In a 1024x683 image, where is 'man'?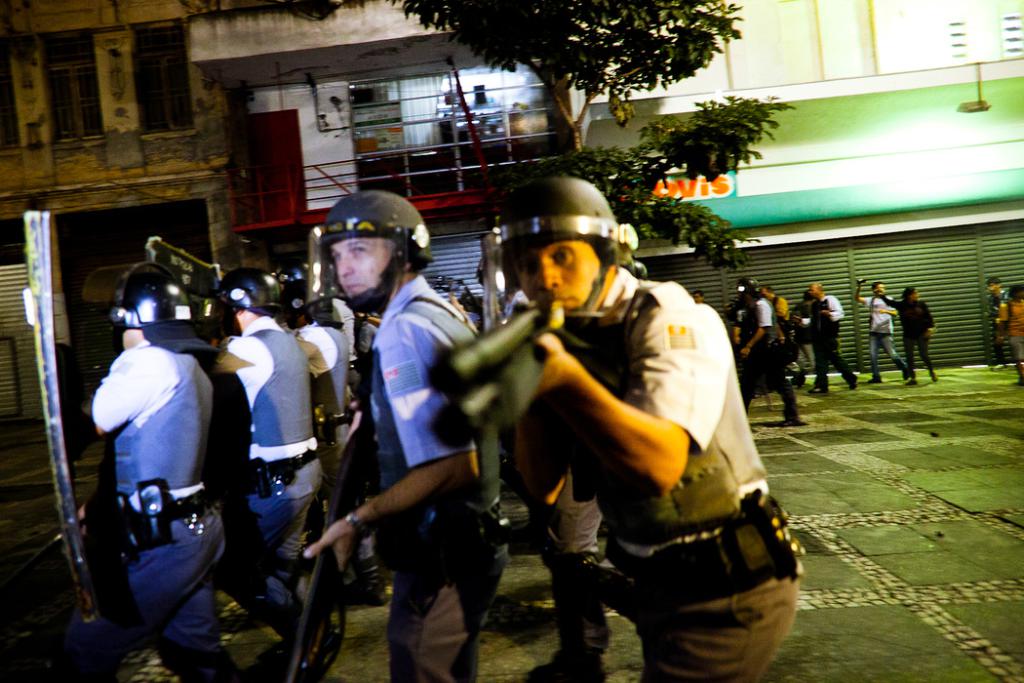
<region>100, 260, 246, 682</region>.
